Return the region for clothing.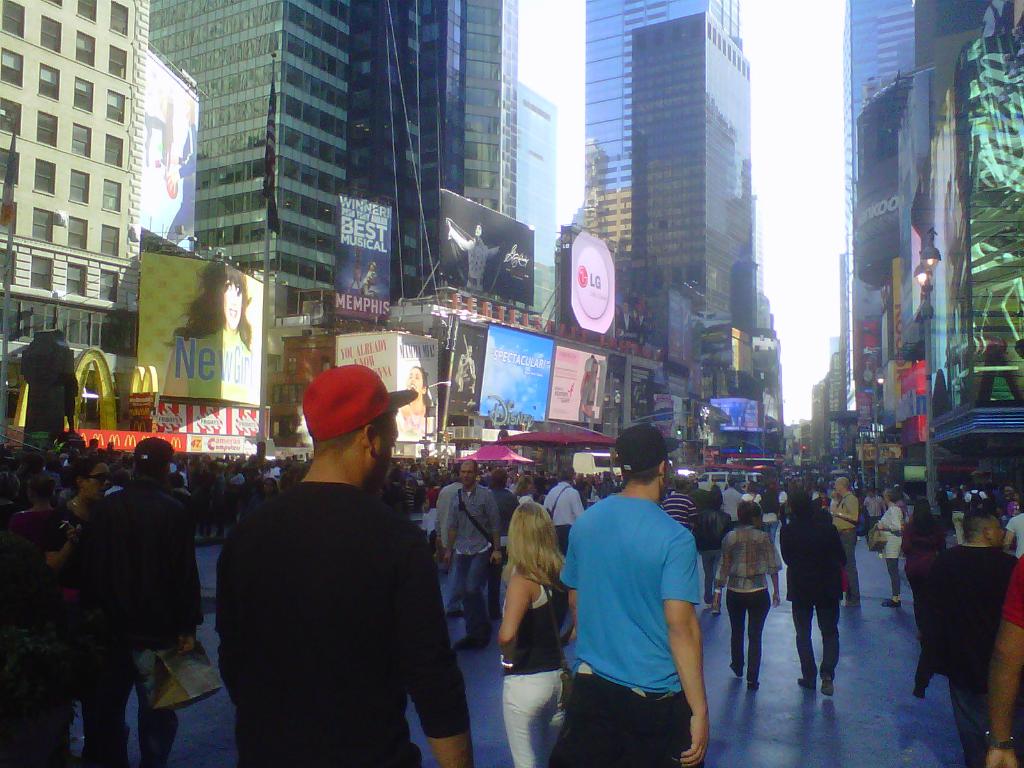
68,466,195,767.
